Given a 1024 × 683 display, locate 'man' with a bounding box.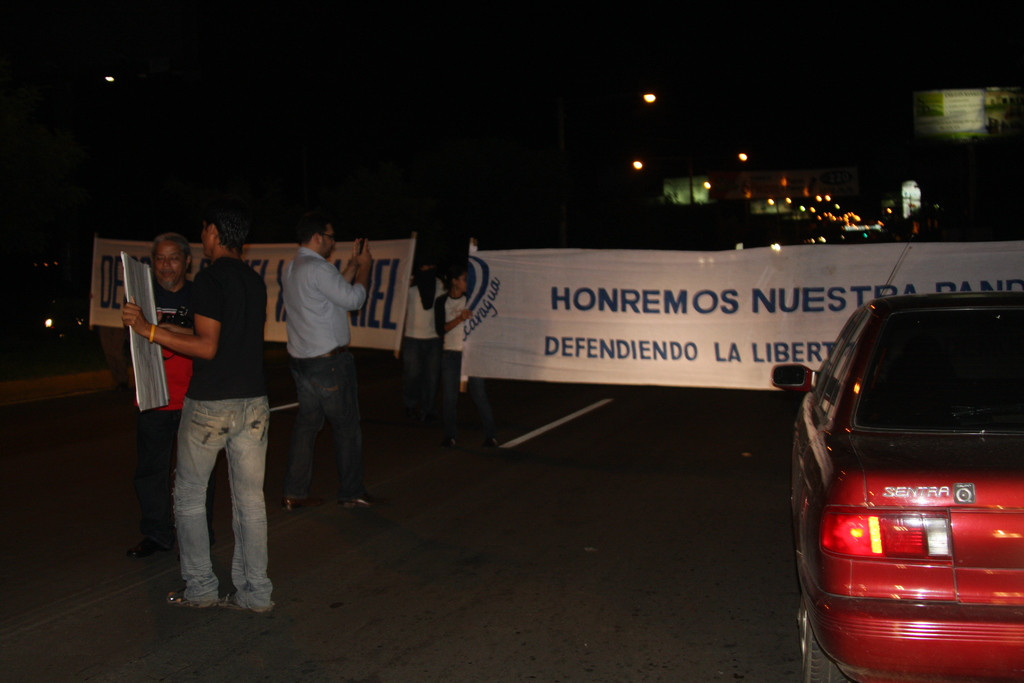
Located: box(282, 214, 374, 504).
